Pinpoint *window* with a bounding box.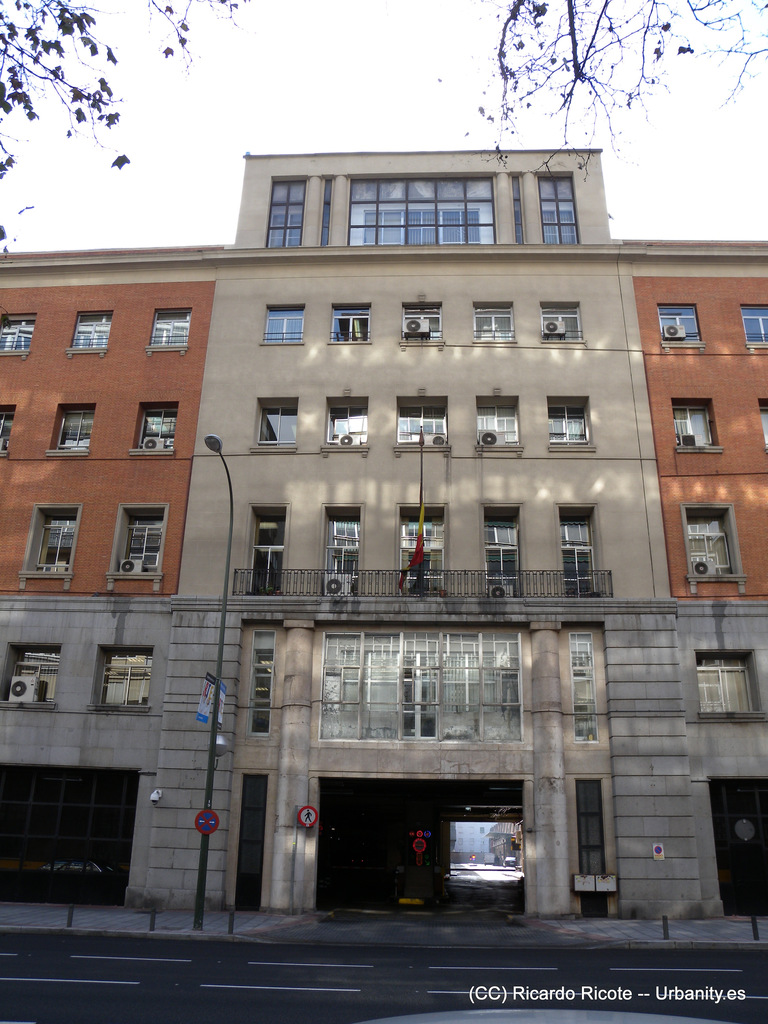
bbox=(128, 400, 186, 461).
